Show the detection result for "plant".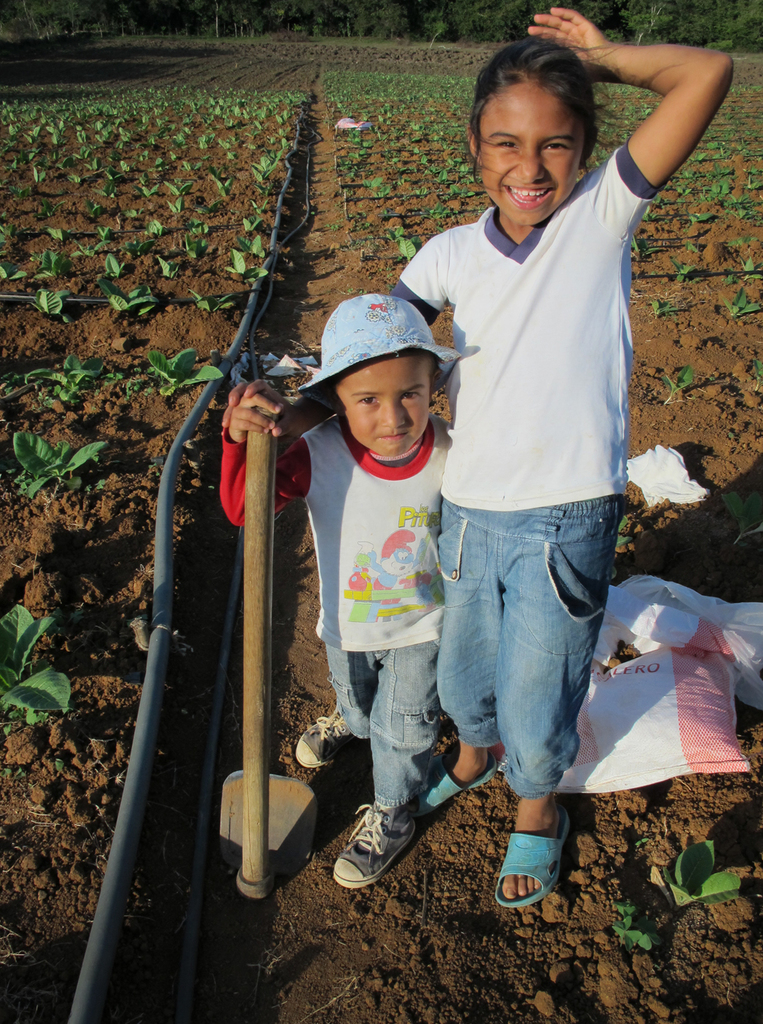
left=239, top=212, right=267, bottom=240.
